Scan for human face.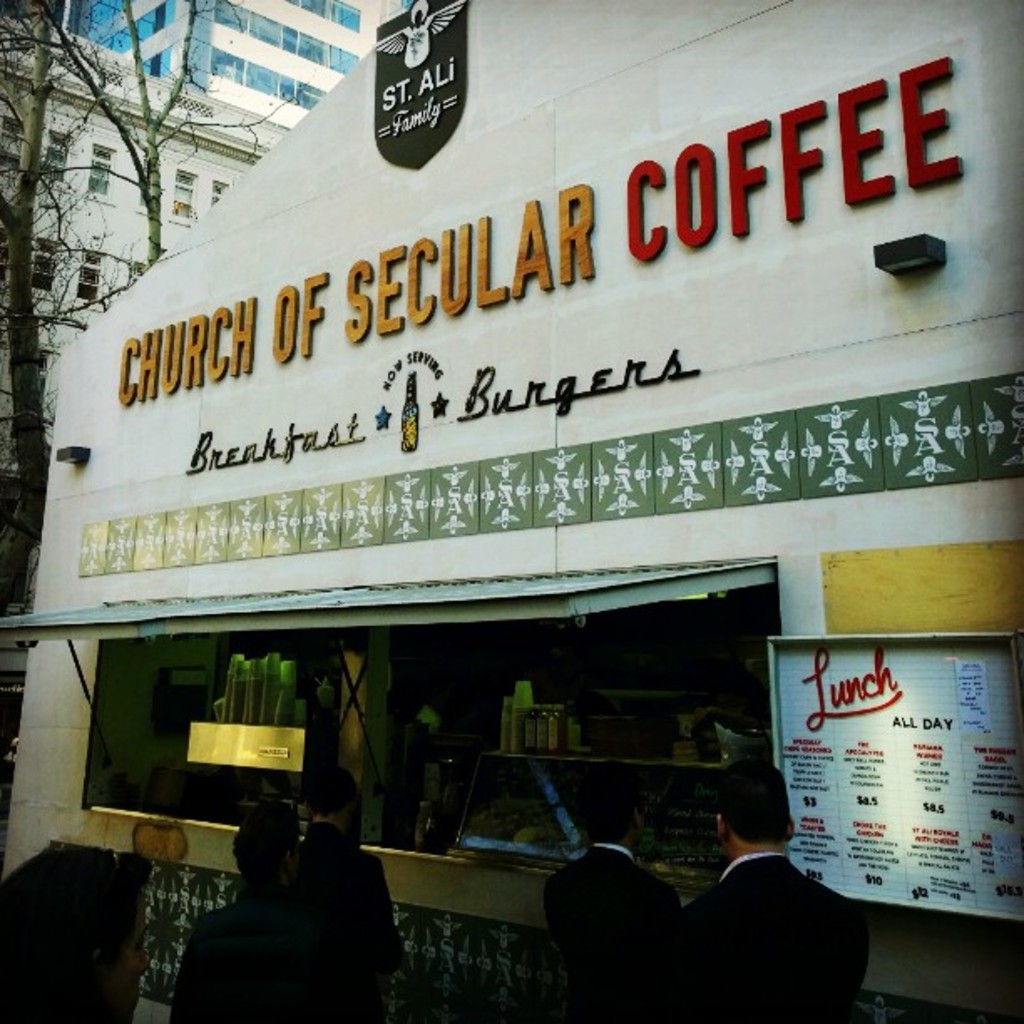
Scan result: (x1=117, y1=910, x2=146, y2=1012).
